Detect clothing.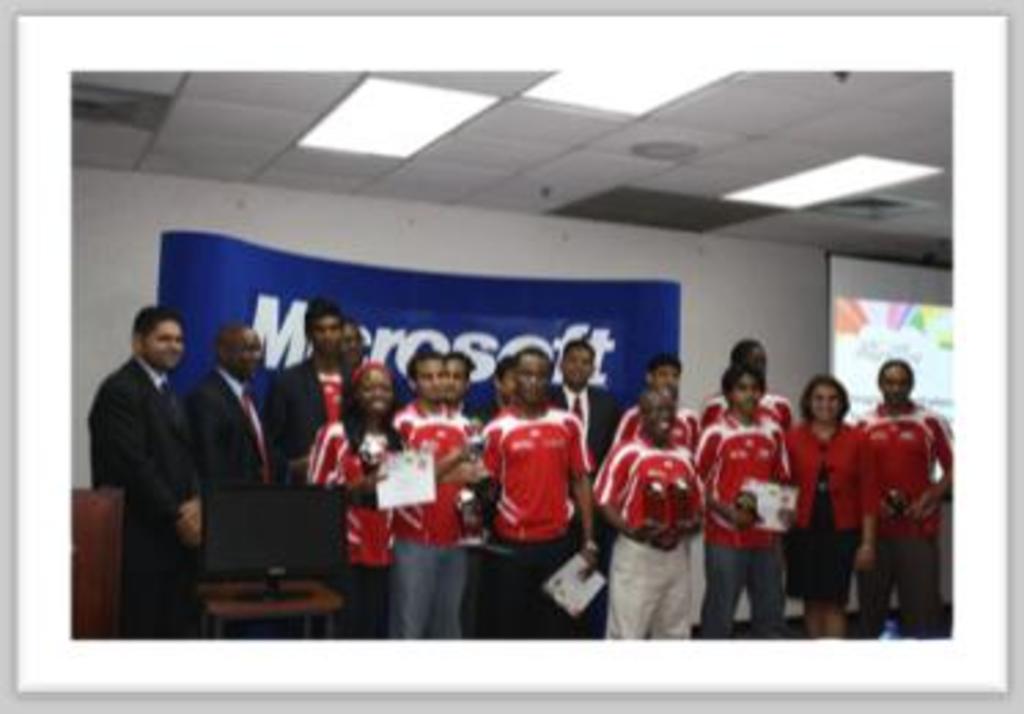
Detected at region(593, 426, 714, 643).
